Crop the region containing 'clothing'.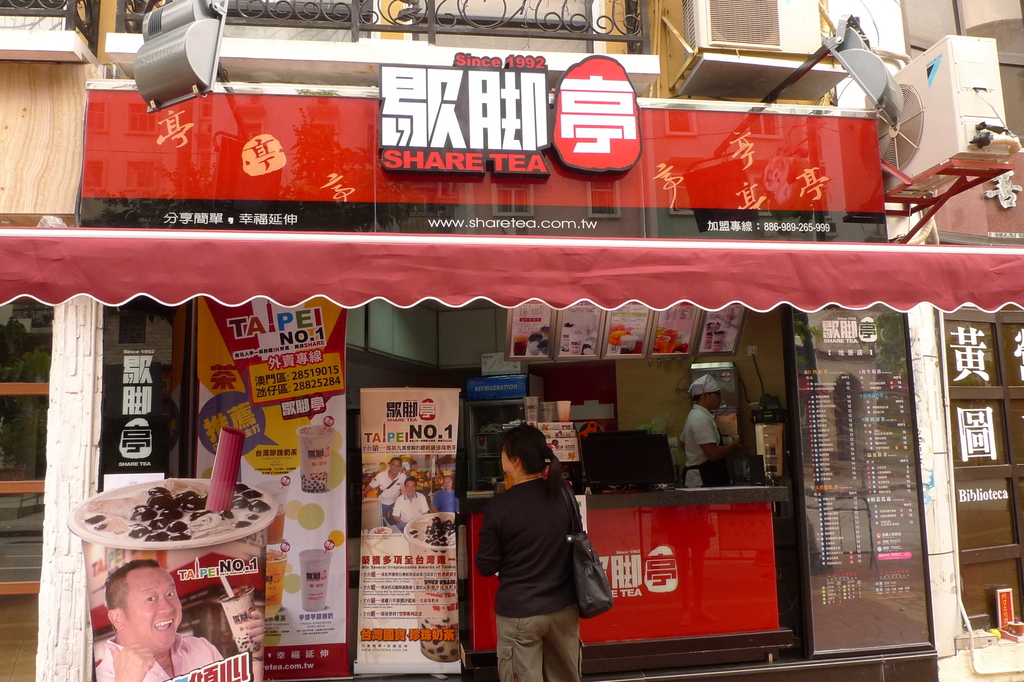
Crop region: [x1=374, y1=468, x2=406, y2=517].
